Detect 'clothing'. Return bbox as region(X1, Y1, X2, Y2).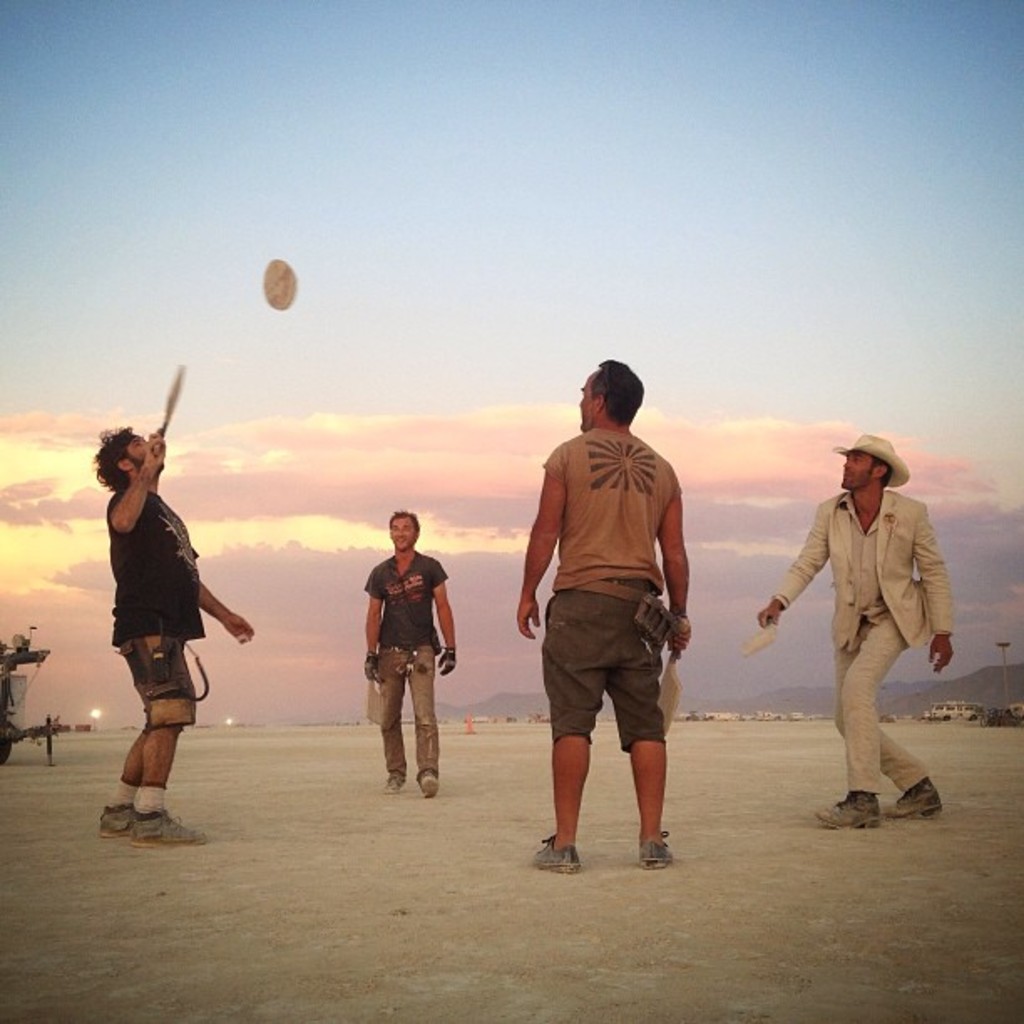
region(109, 489, 209, 735).
